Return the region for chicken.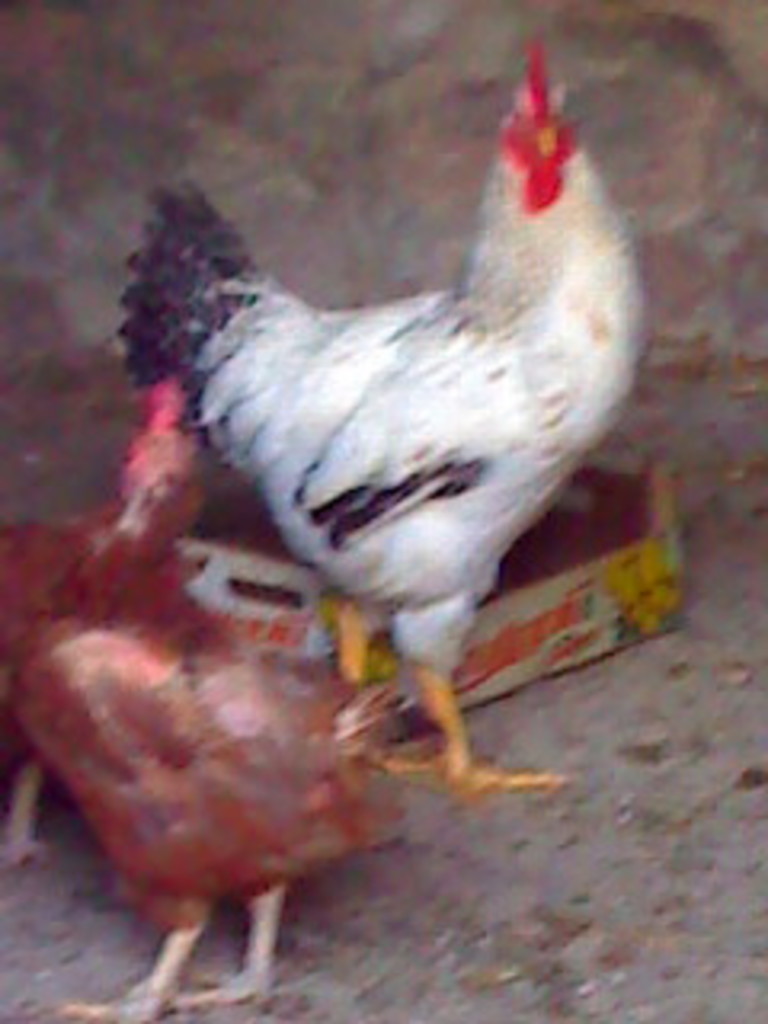
x1=0, y1=365, x2=435, y2=1021.
